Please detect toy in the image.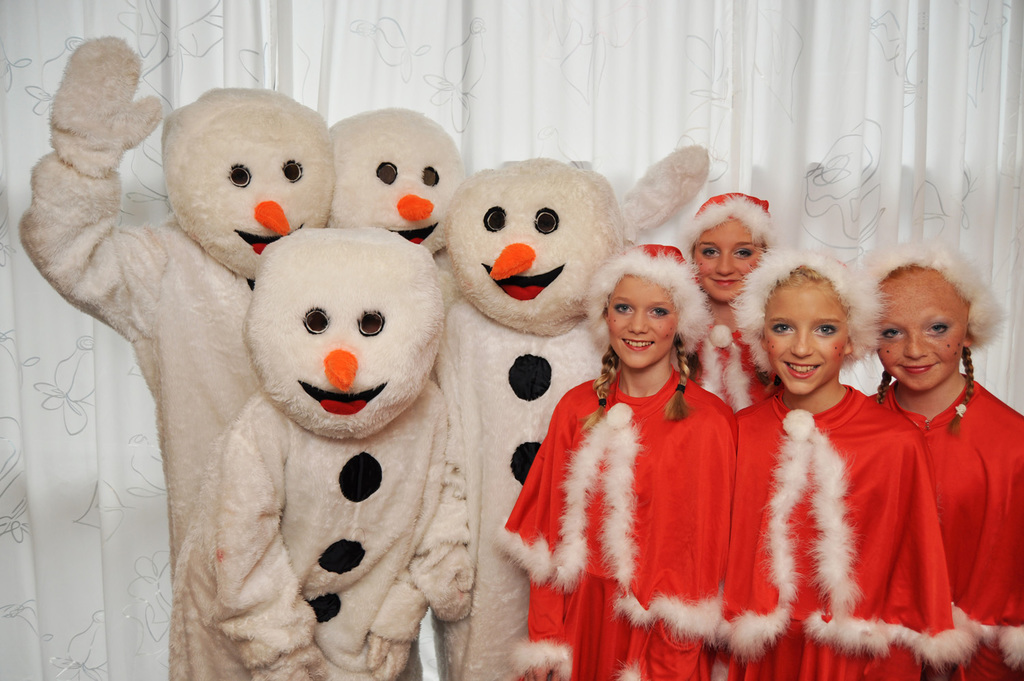
[x1=855, y1=225, x2=1023, y2=678].
